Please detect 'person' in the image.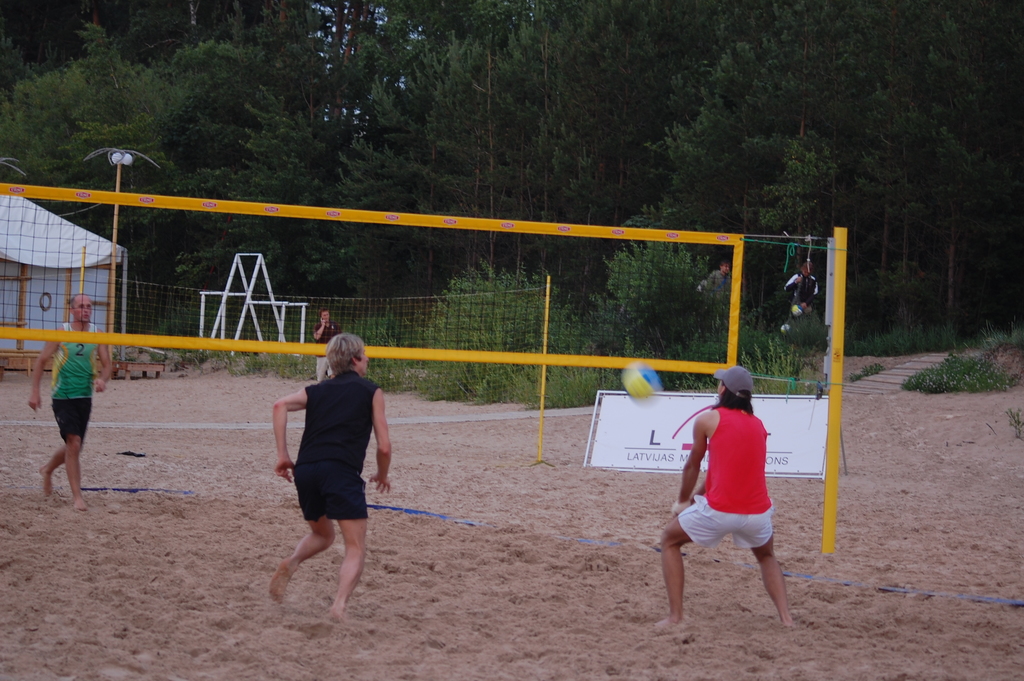
rect(707, 259, 731, 296).
